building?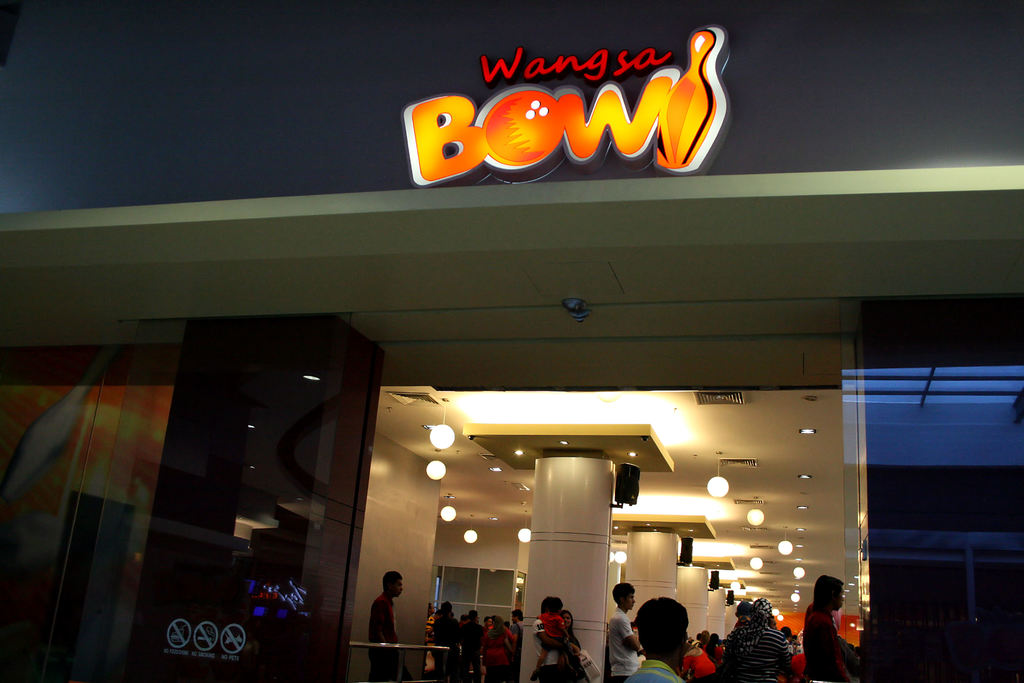
rect(0, 167, 1023, 674)
